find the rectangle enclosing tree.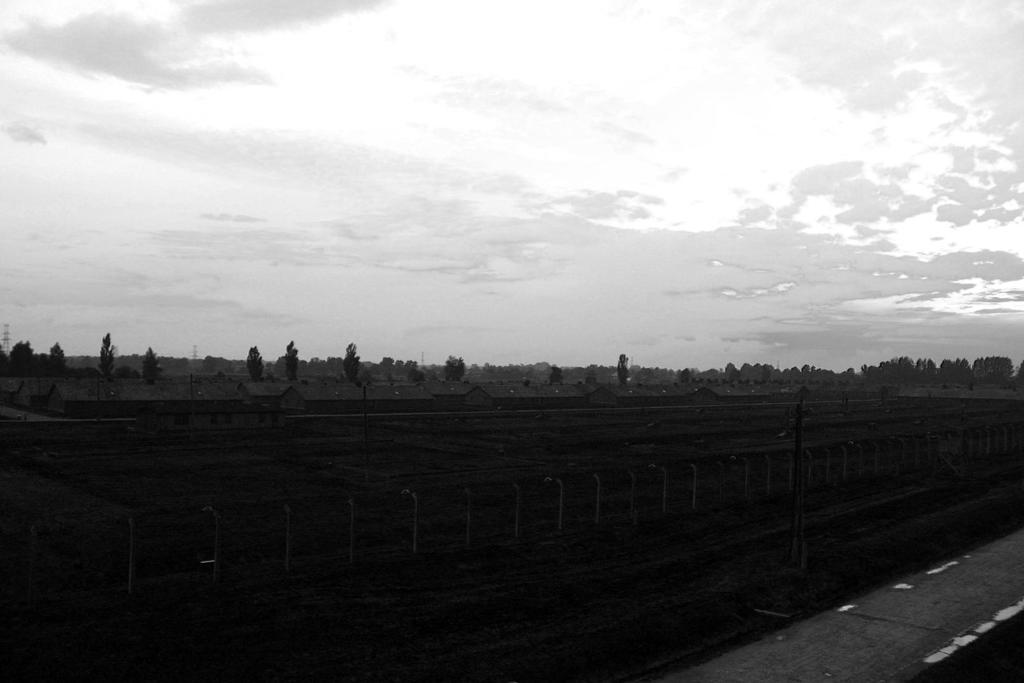
detection(400, 357, 419, 385).
